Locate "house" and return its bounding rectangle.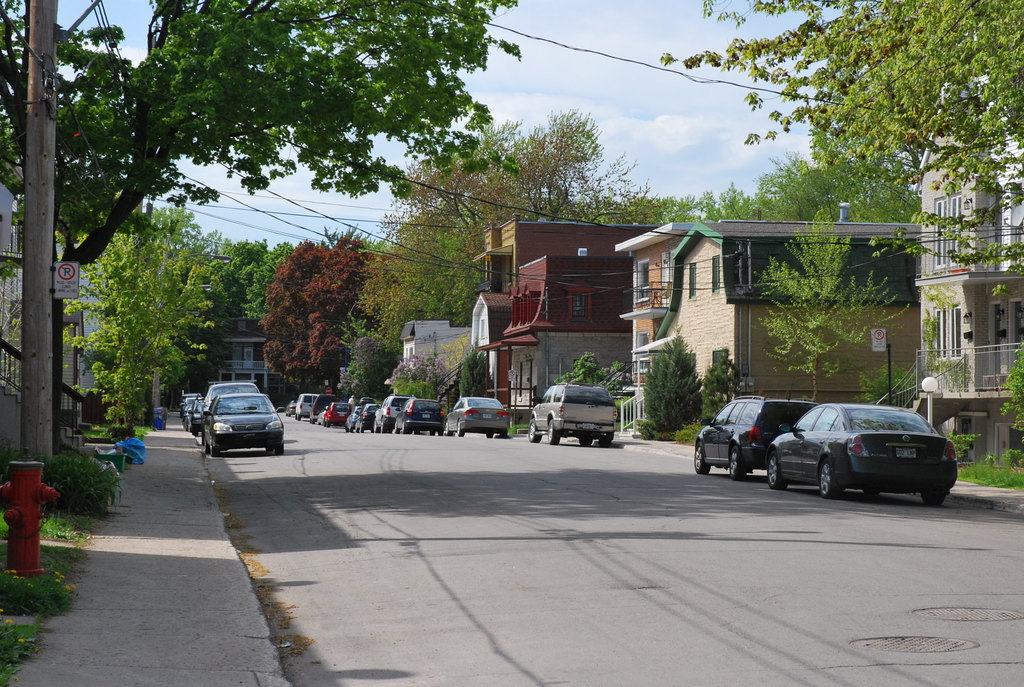
[0,242,113,428].
